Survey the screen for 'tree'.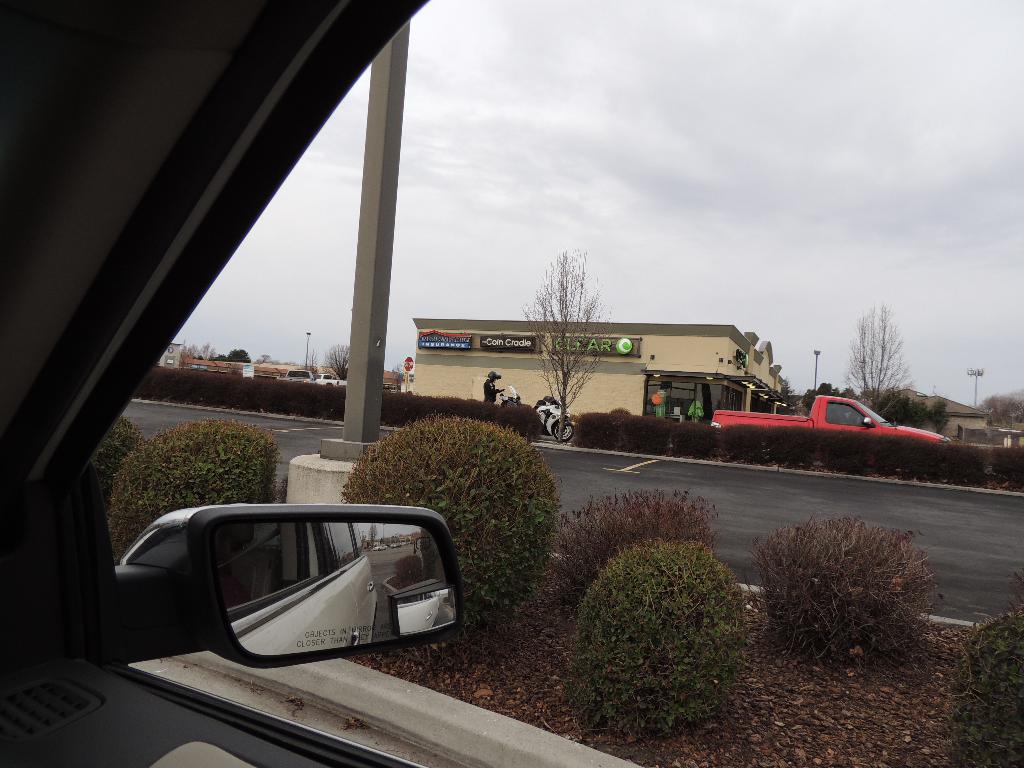
Survey found: 925 392 950 431.
